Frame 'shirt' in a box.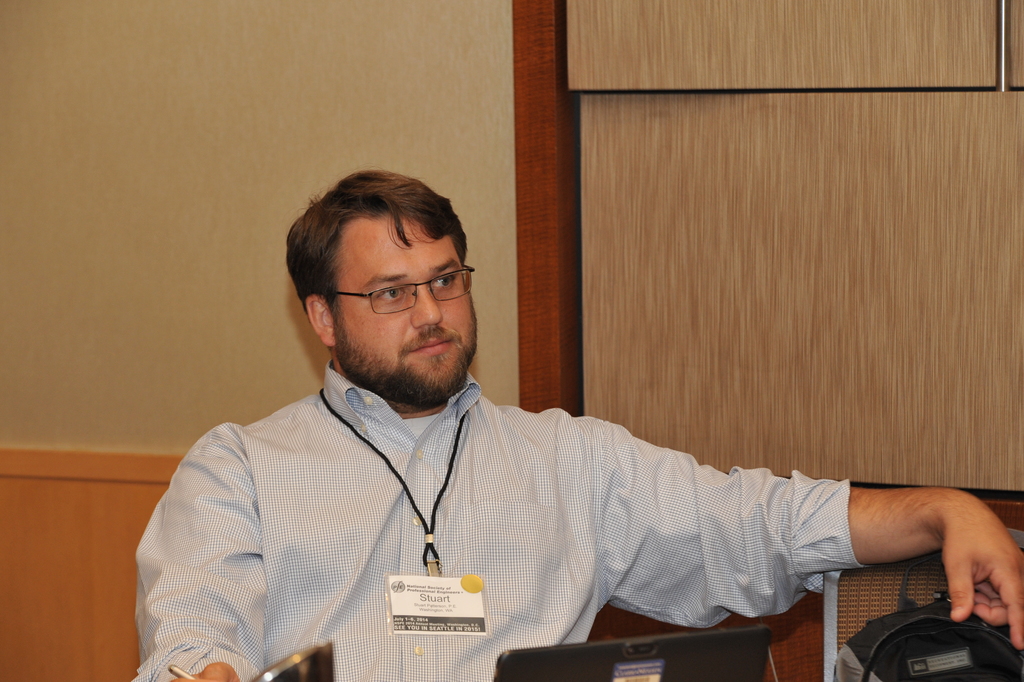
{"x1": 128, "y1": 358, "x2": 872, "y2": 681}.
